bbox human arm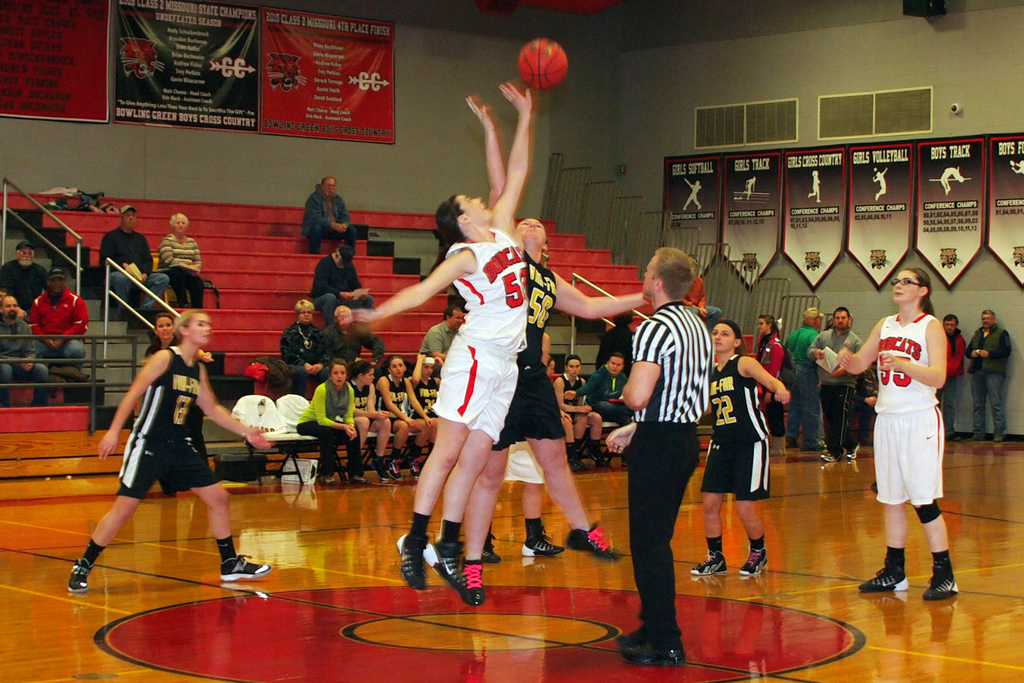
bbox=(280, 334, 310, 370)
